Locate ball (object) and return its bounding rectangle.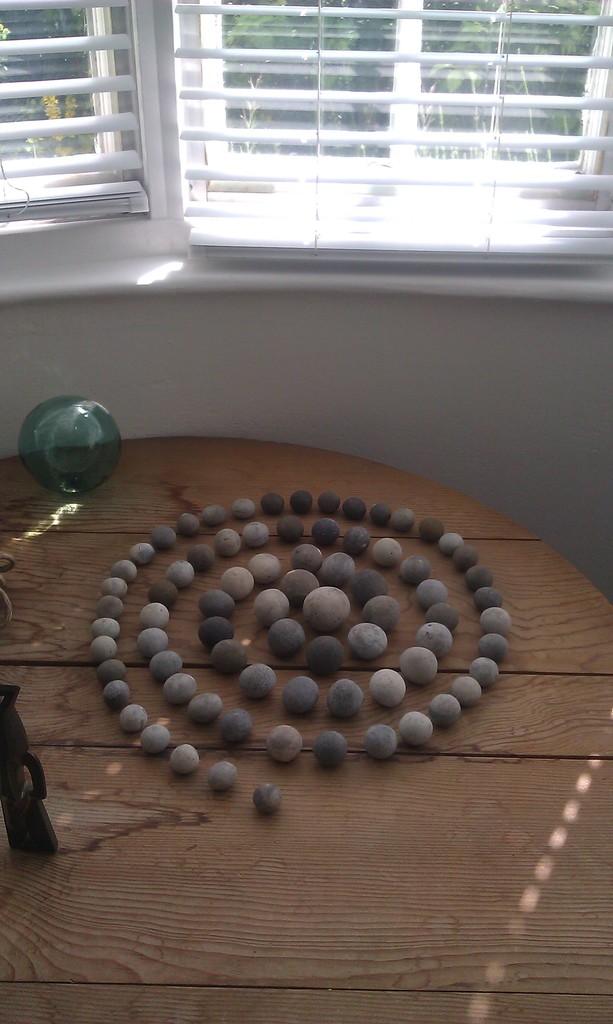
BBox(309, 732, 344, 769).
